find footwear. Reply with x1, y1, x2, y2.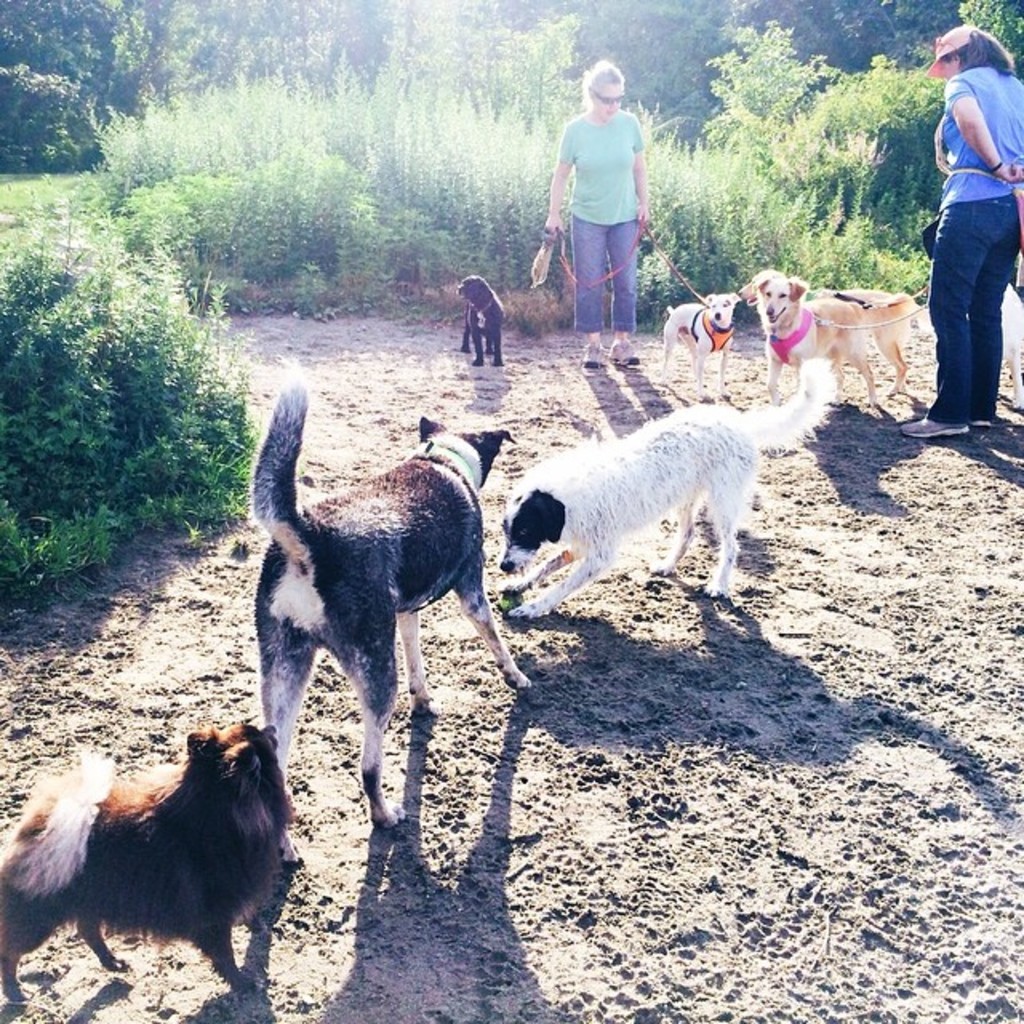
578, 339, 602, 368.
